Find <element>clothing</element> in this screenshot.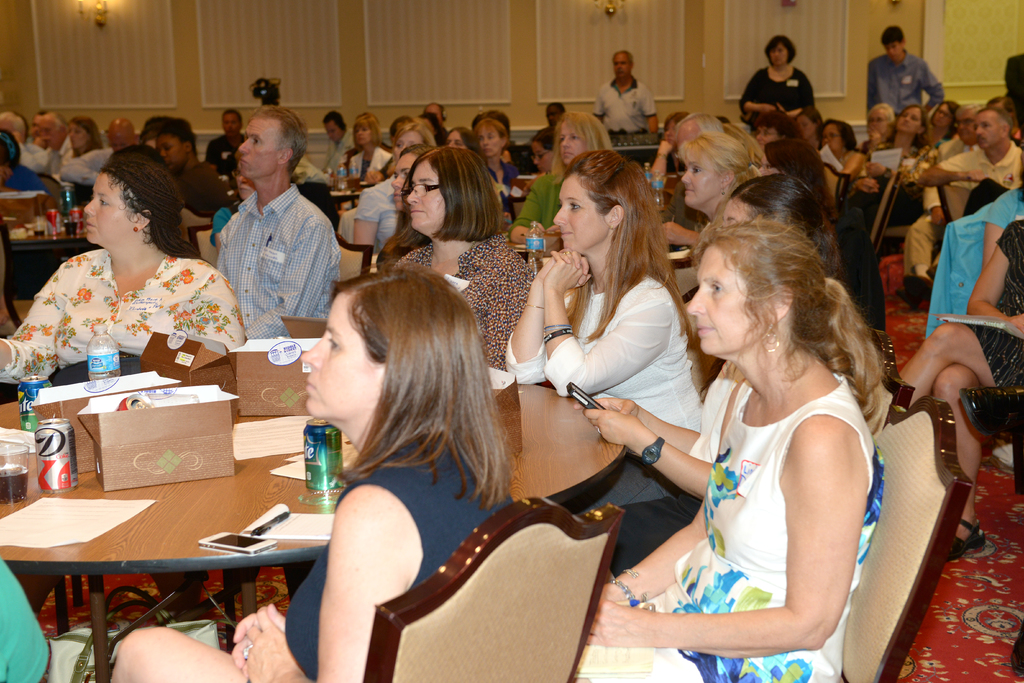
The bounding box for <element>clothing</element> is <region>511, 159, 567, 263</region>.
